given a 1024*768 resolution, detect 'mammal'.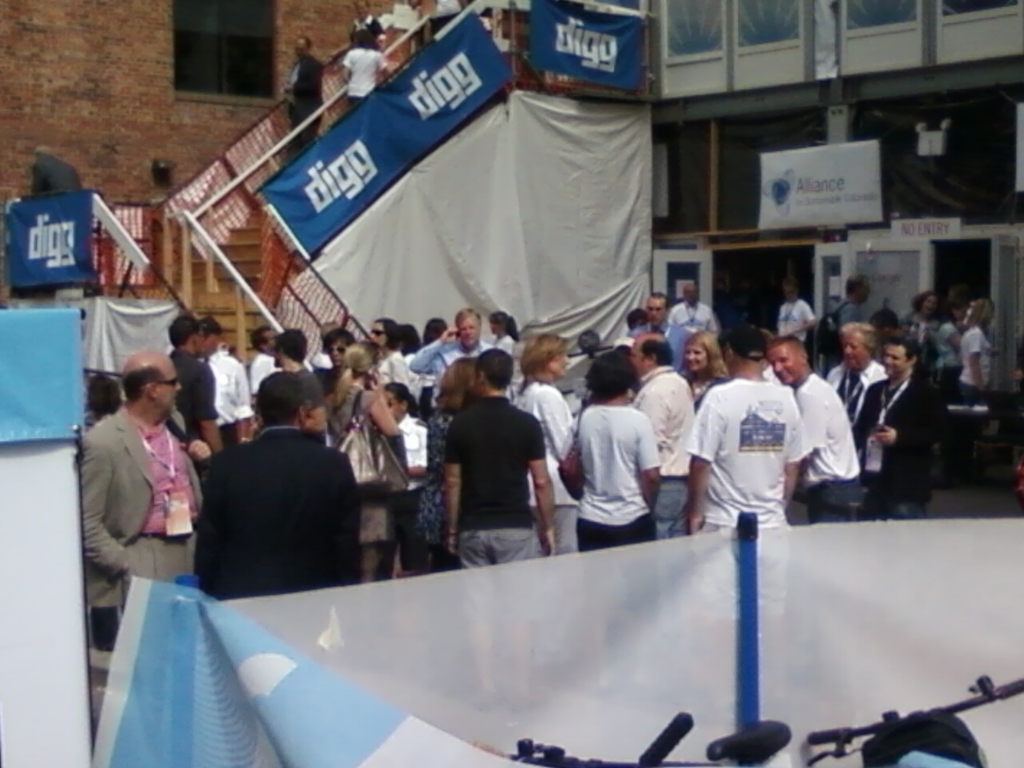
(422, 365, 570, 578).
